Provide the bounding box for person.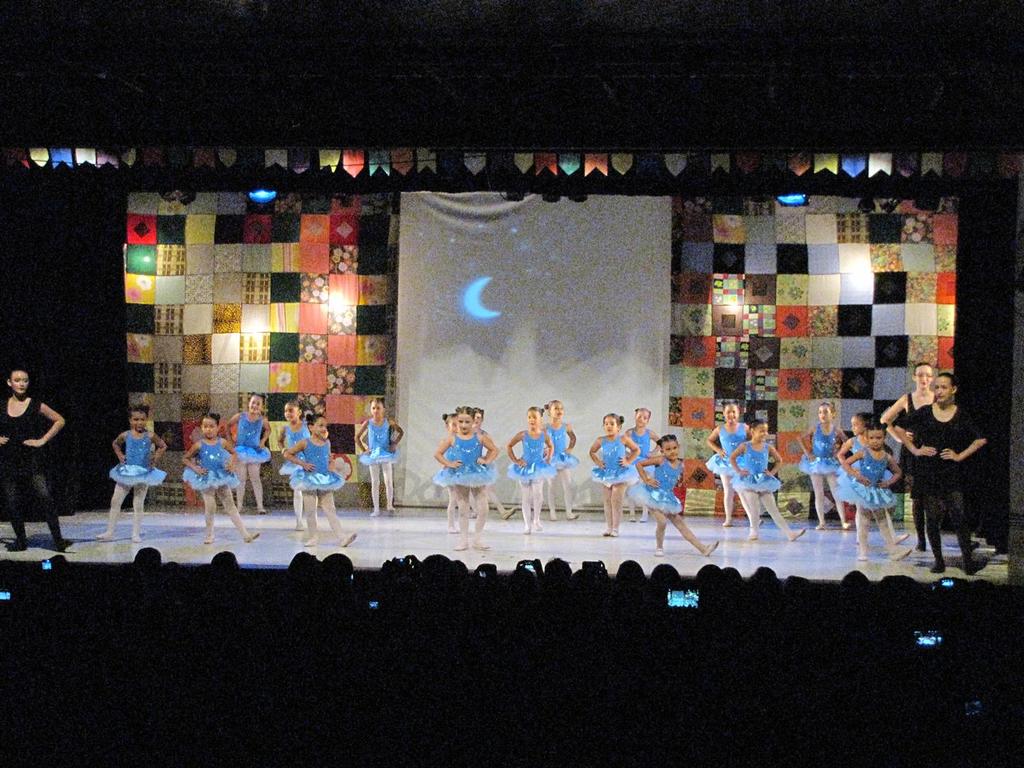
l=358, t=398, r=402, b=517.
